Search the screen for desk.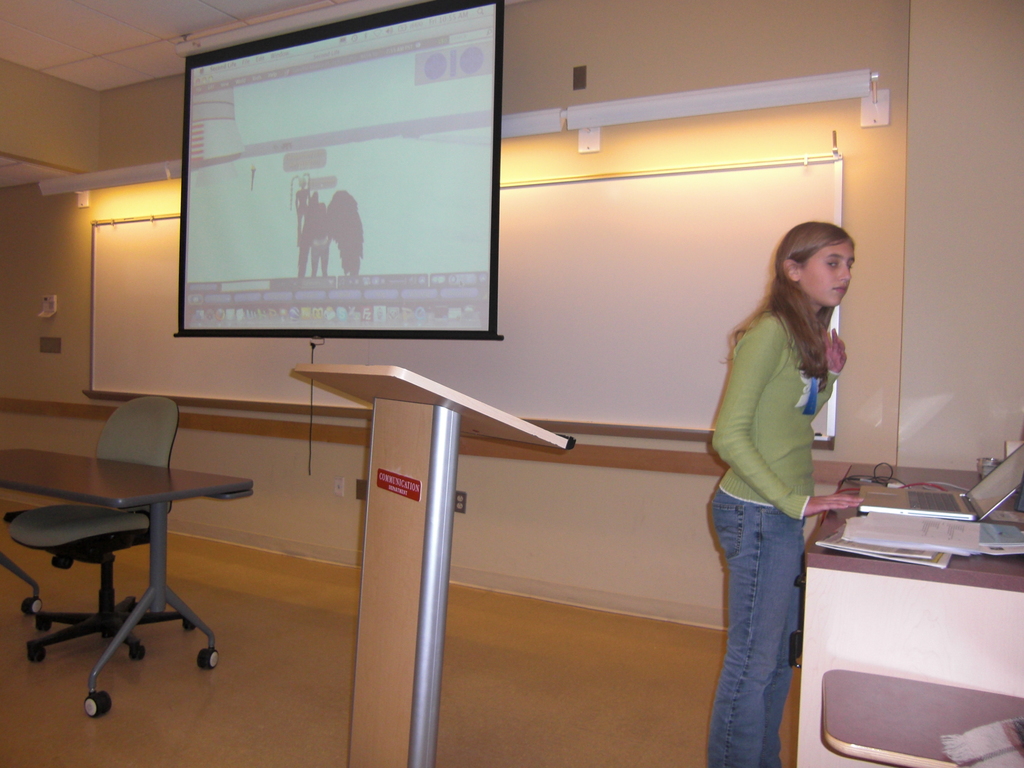
Found at detection(796, 461, 1023, 767).
